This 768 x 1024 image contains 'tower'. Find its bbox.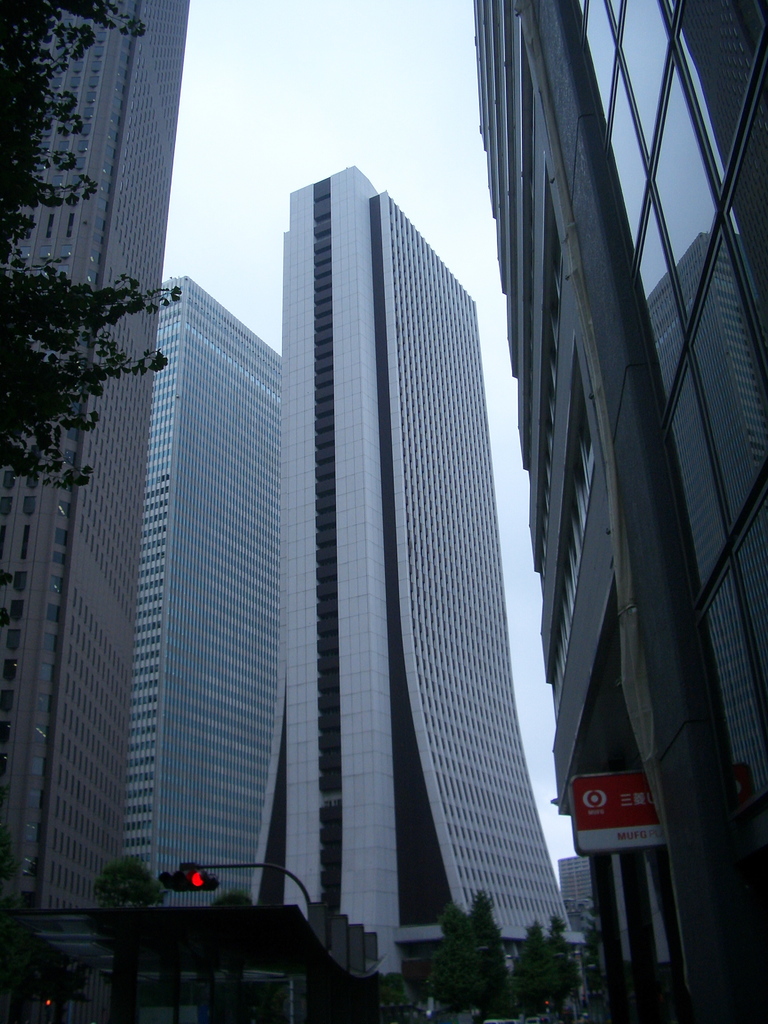
pyautogui.locateOnScreen(280, 162, 586, 998).
